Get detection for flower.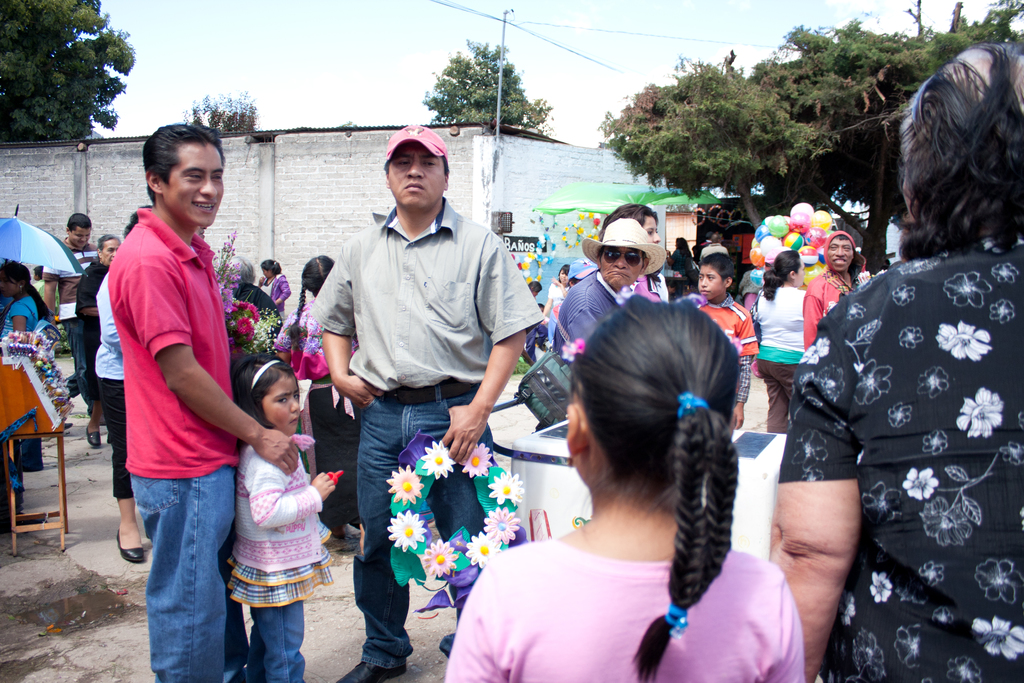
Detection: [787, 427, 830, 472].
